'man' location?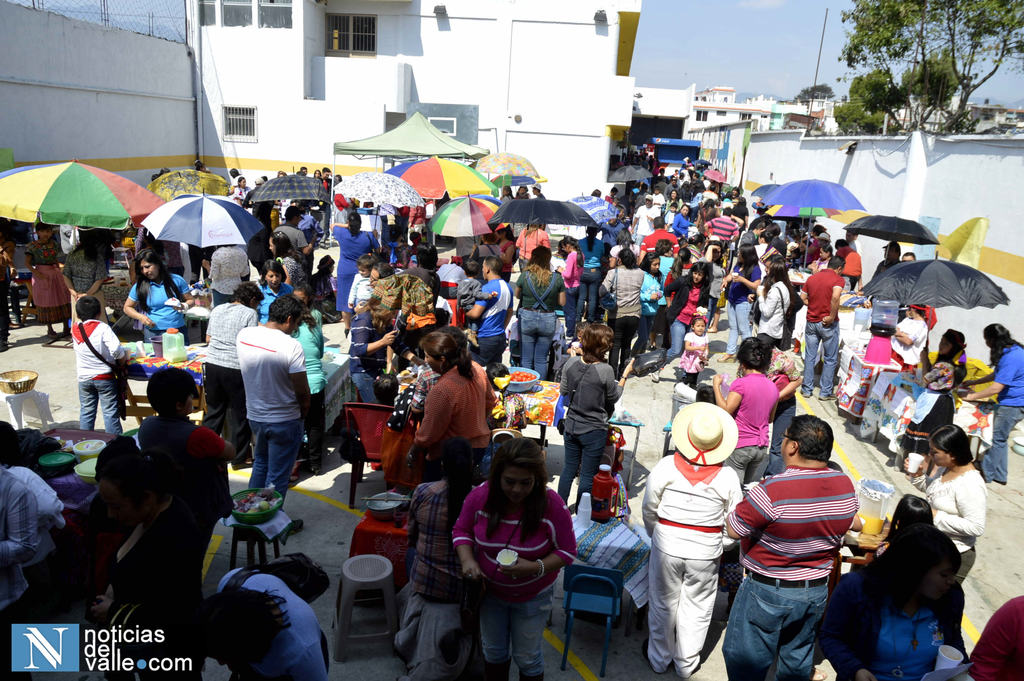
bbox=(246, 295, 313, 505)
